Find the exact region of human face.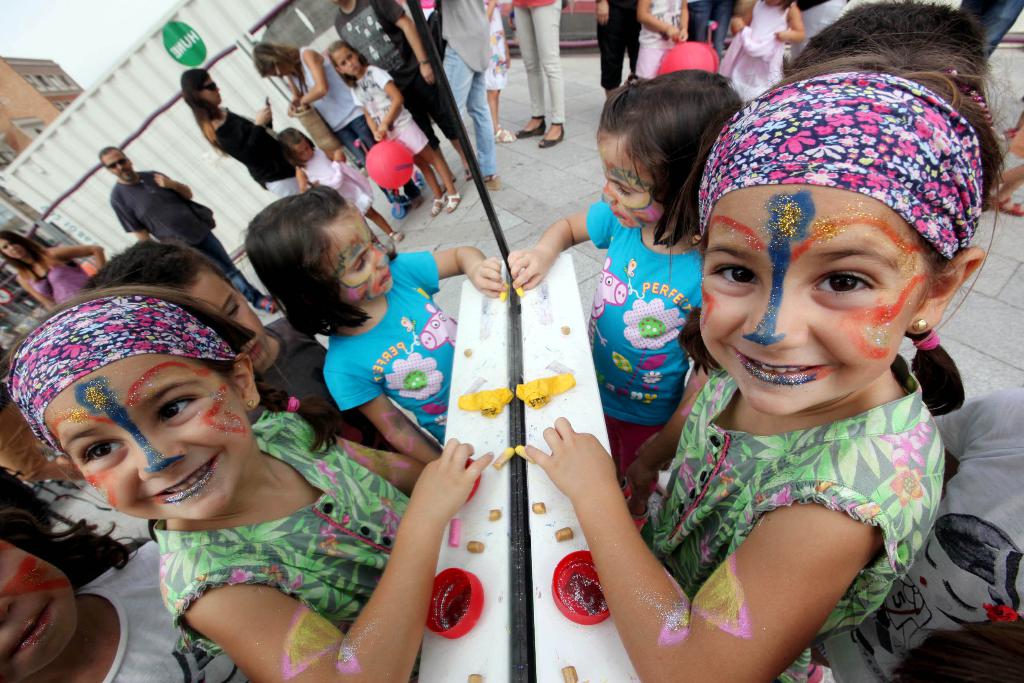
Exact region: pyautogui.locateOnScreen(42, 350, 252, 525).
